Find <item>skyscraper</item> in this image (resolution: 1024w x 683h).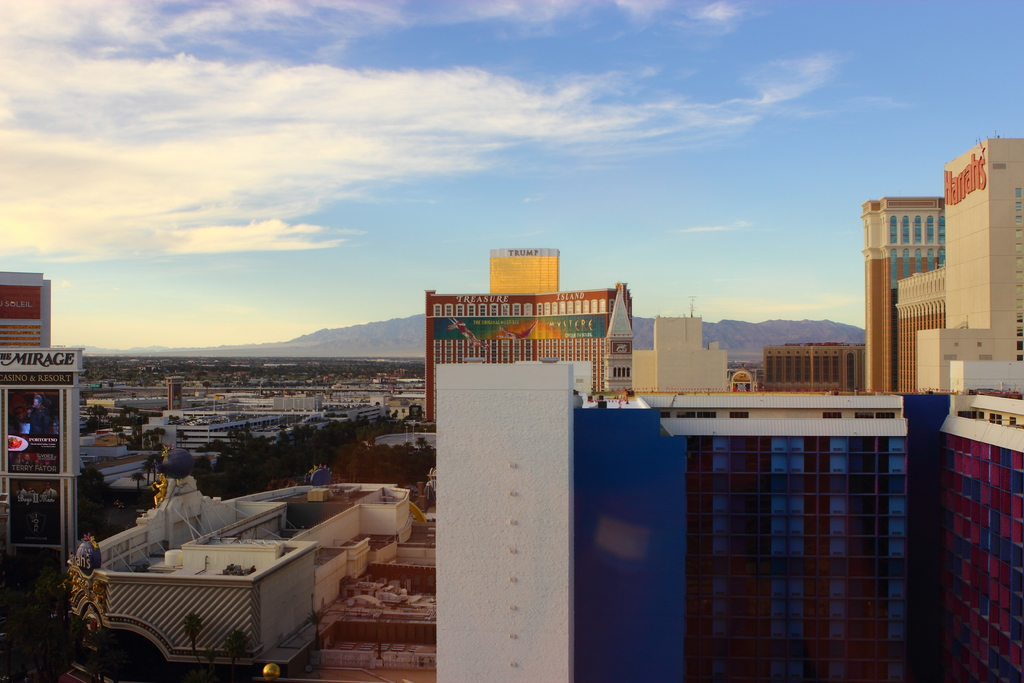
bbox=[854, 175, 979, 421].
